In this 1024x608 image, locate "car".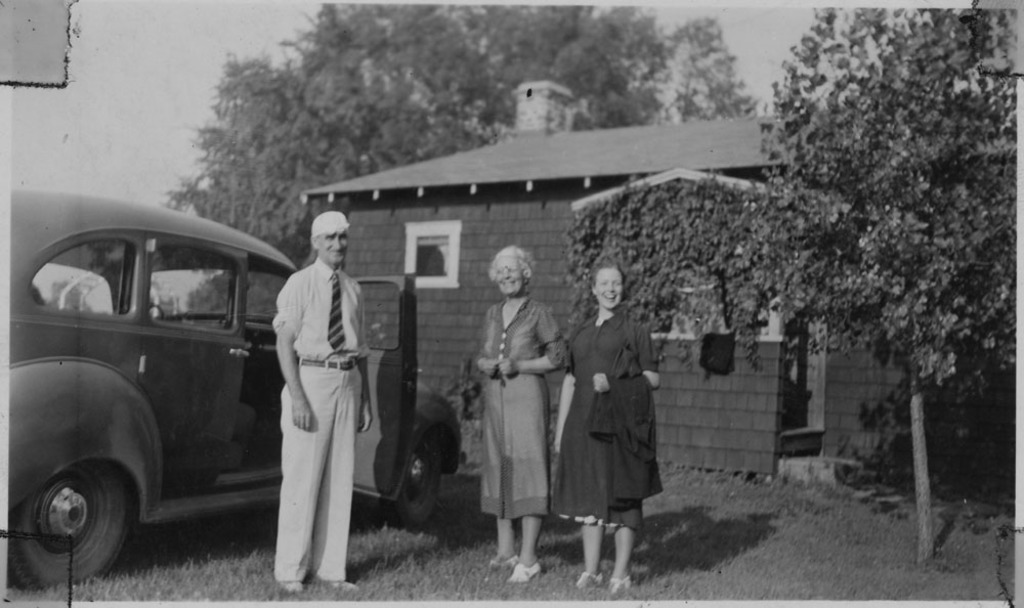
Bounding box: crop(3, 189, 467, 588).
